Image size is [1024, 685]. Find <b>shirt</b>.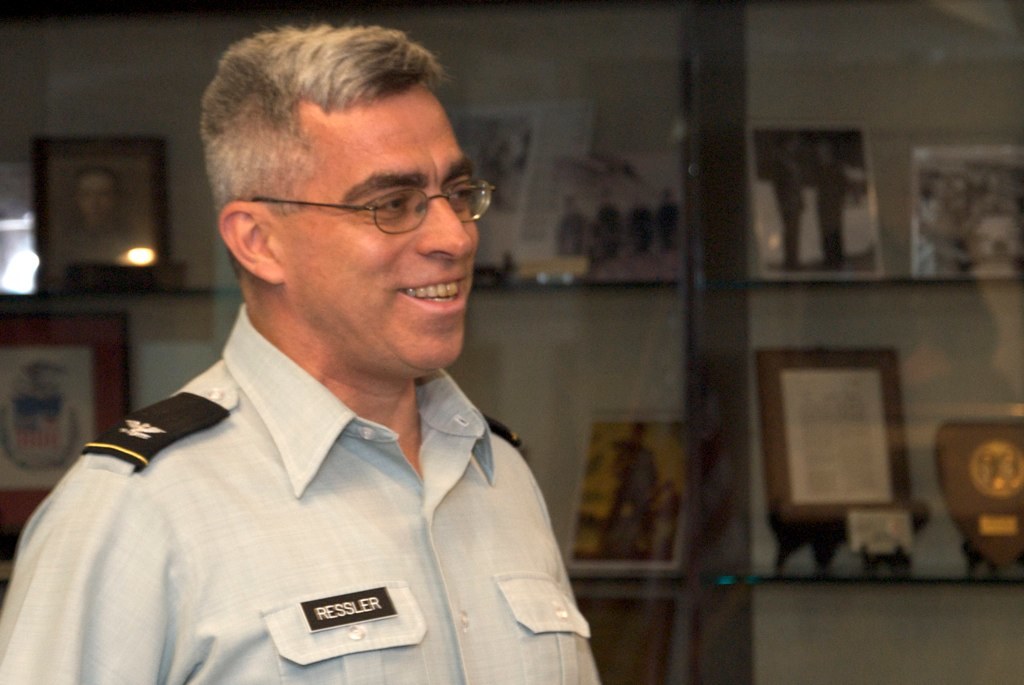
bbox=[0, 299, 602, 684].
